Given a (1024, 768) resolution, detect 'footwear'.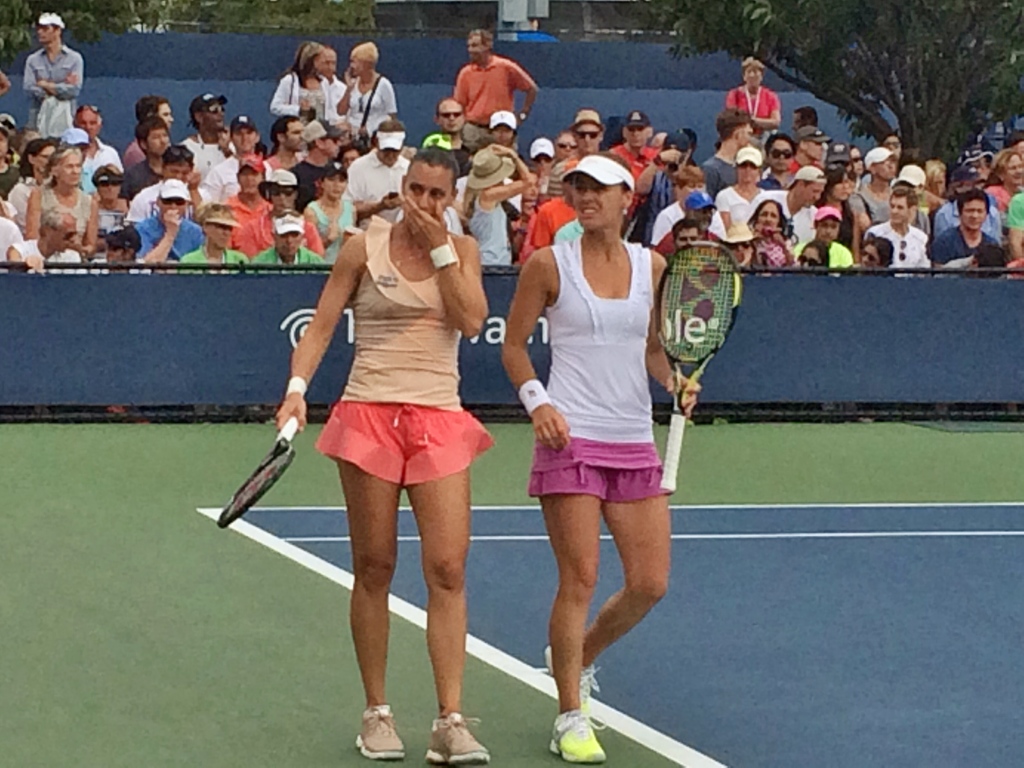
[x1=545, y1=646, x2=604, y2=713].
